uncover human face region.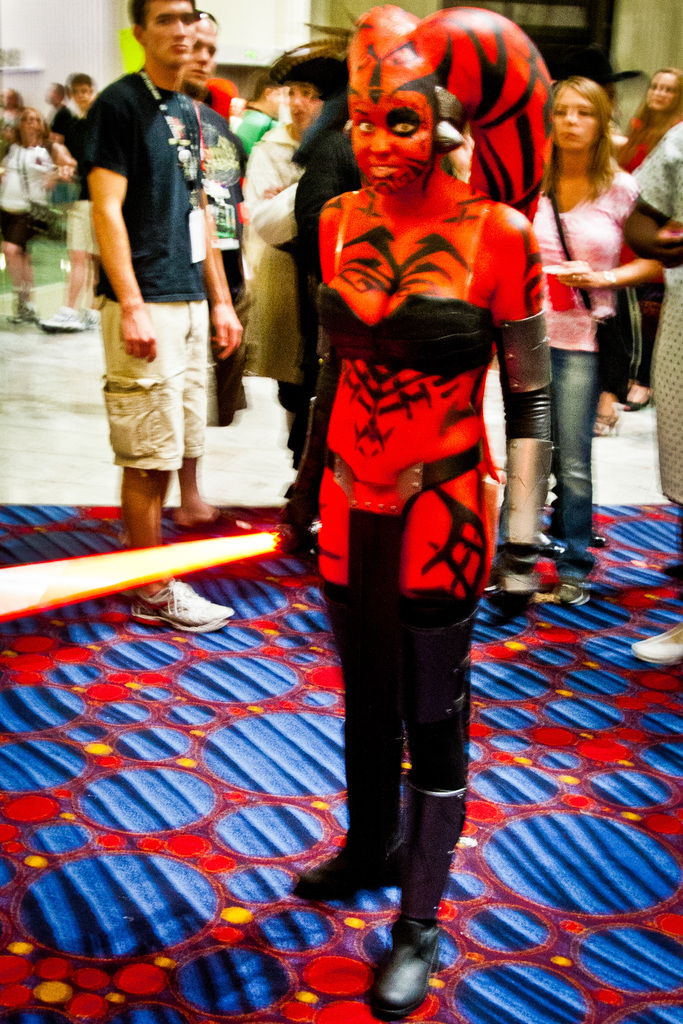
Uncovered: box(339, 77, 441, 200).
